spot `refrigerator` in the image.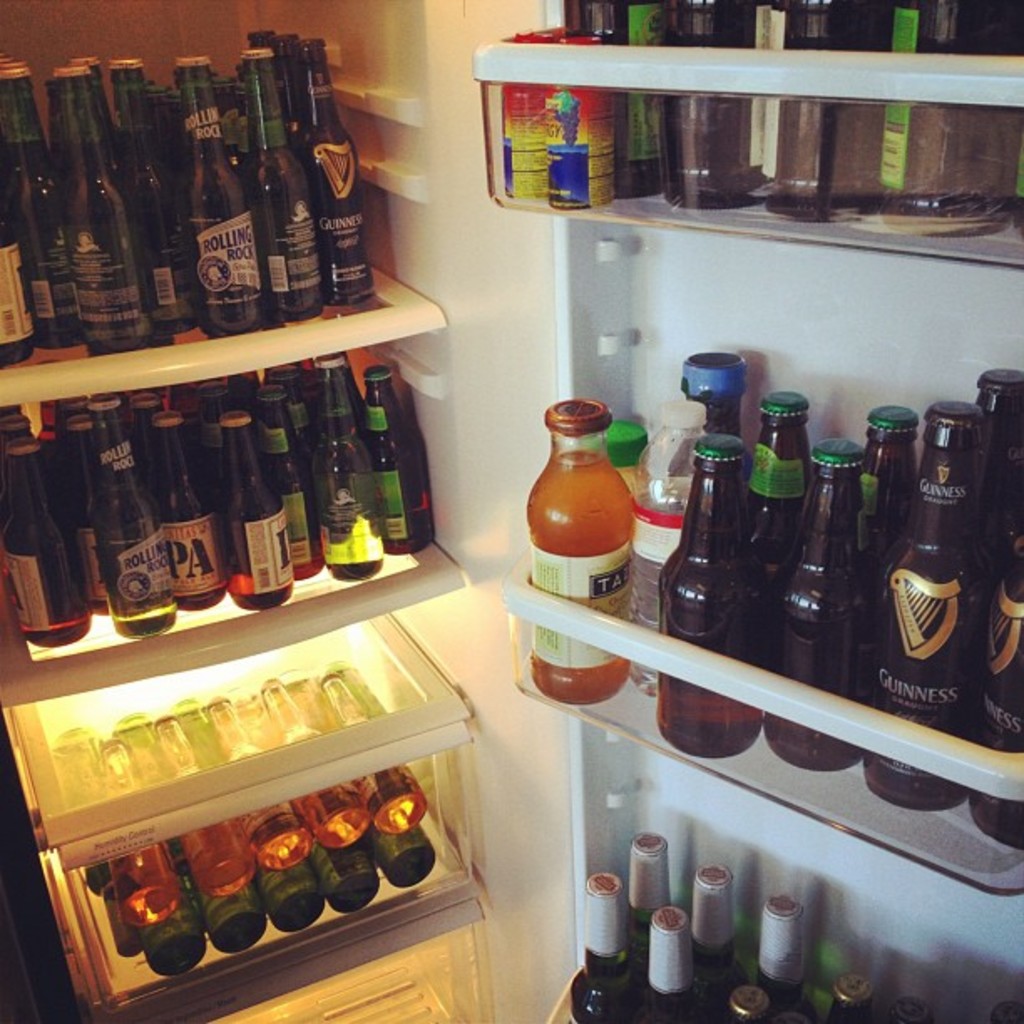
`refrigerator` found at 0:0:1022:1022.
